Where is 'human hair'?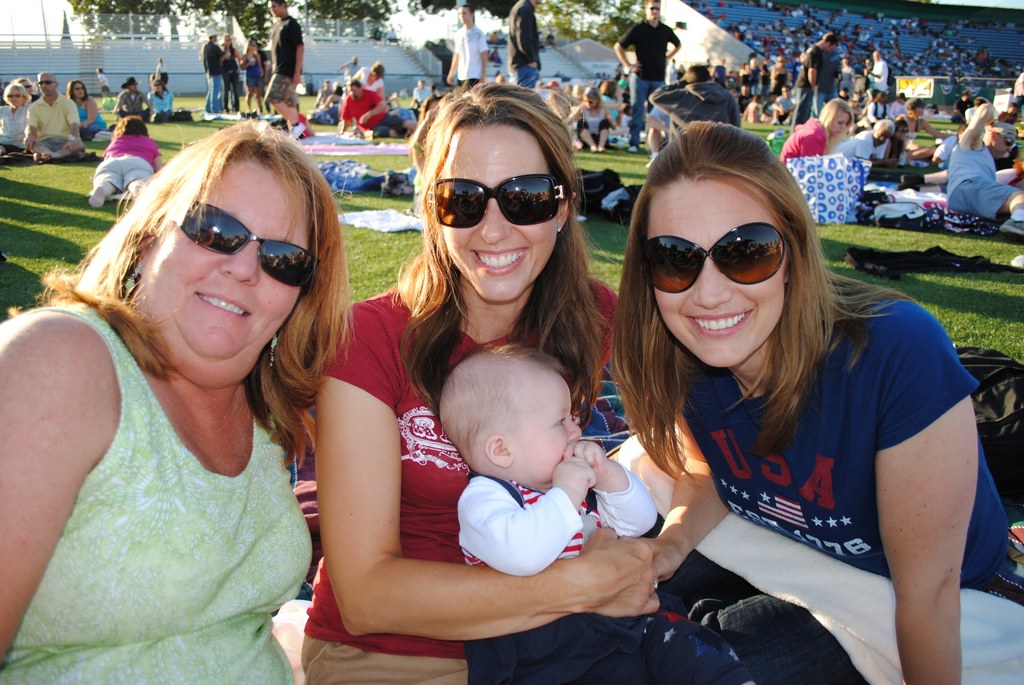
60,95,333,474.
